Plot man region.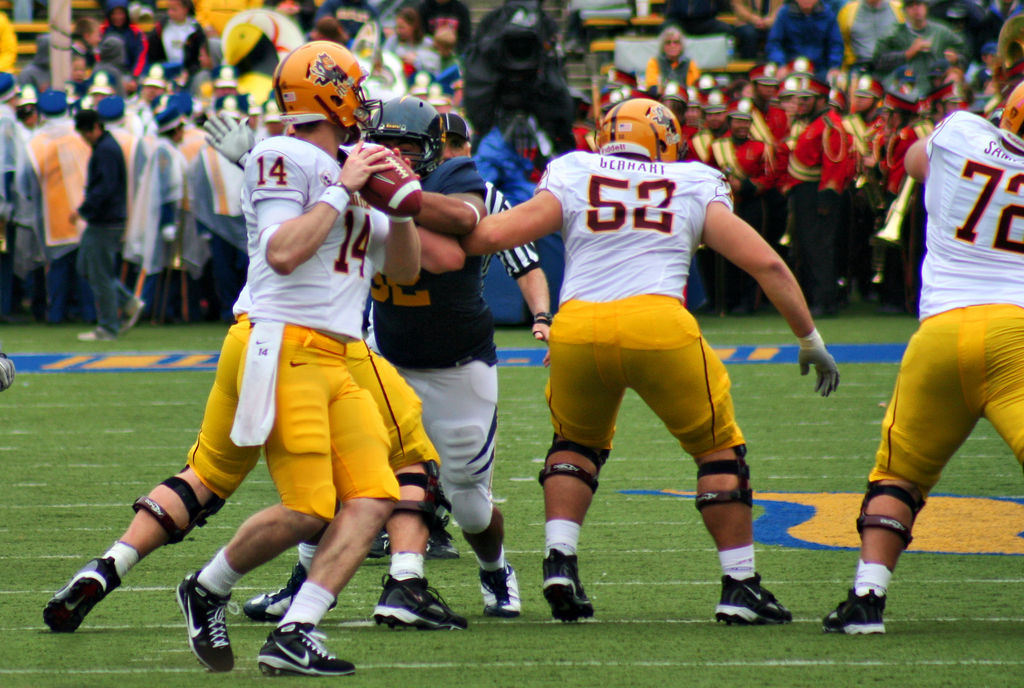
Plotted at locate(831, 86, 1023, 621).
